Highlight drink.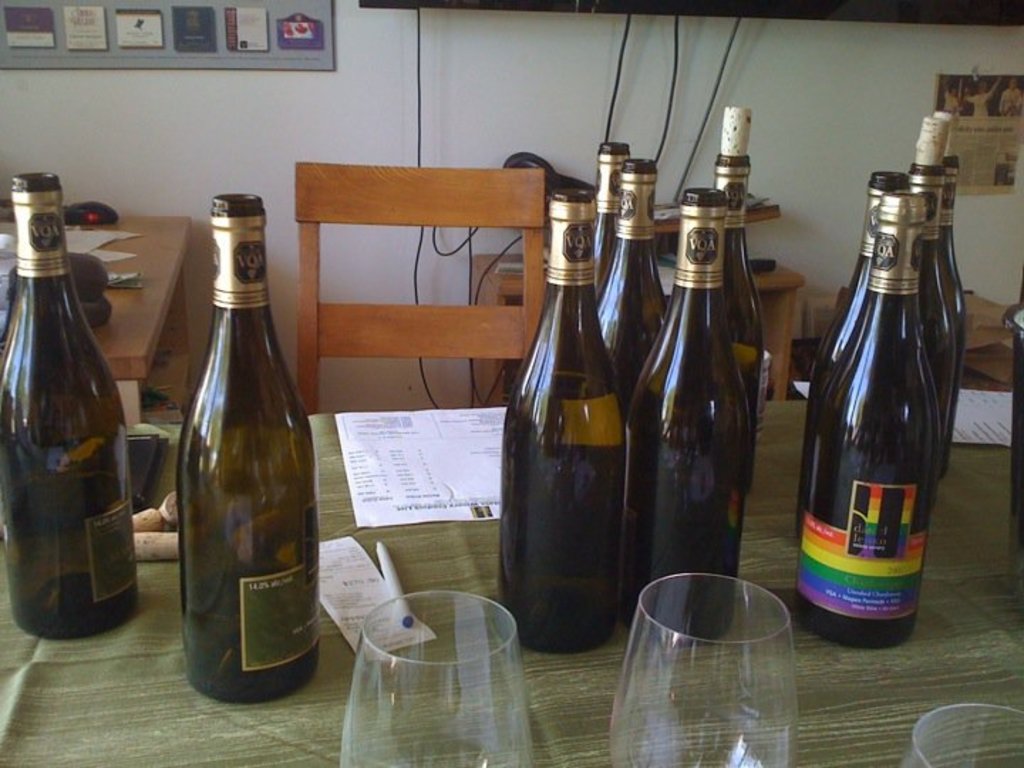
Highlighted region: bbox(513, 370, 626, 653).
